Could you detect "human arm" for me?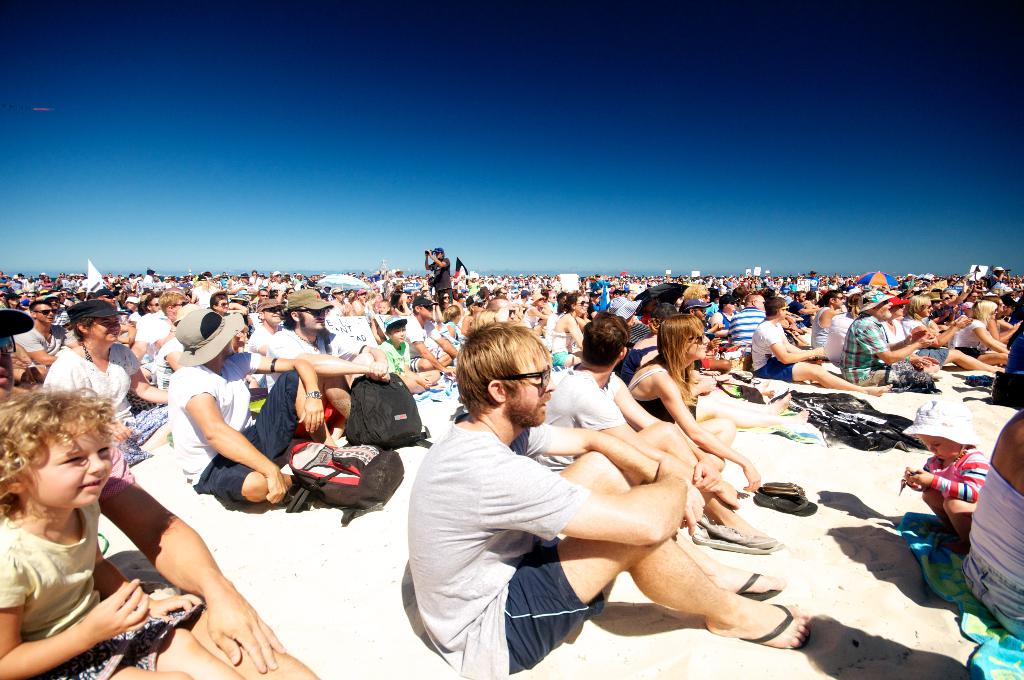
Detection result: BBox(932, 314, 978, 335).
